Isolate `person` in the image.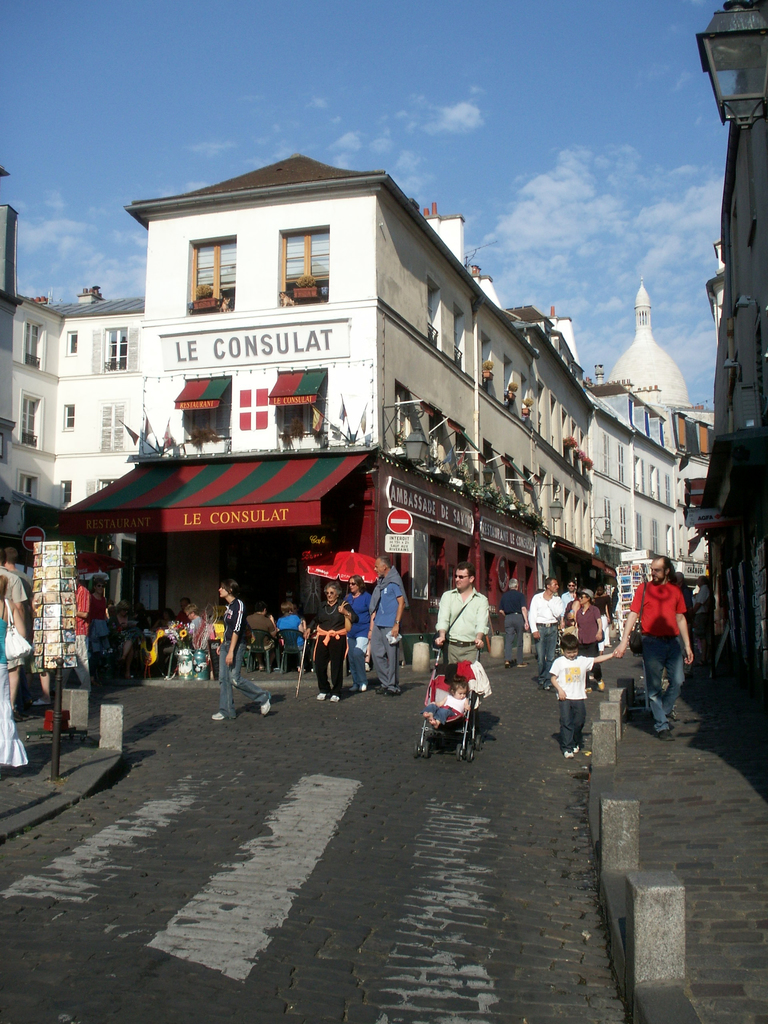
Isolated region: 310 581 360 704.
